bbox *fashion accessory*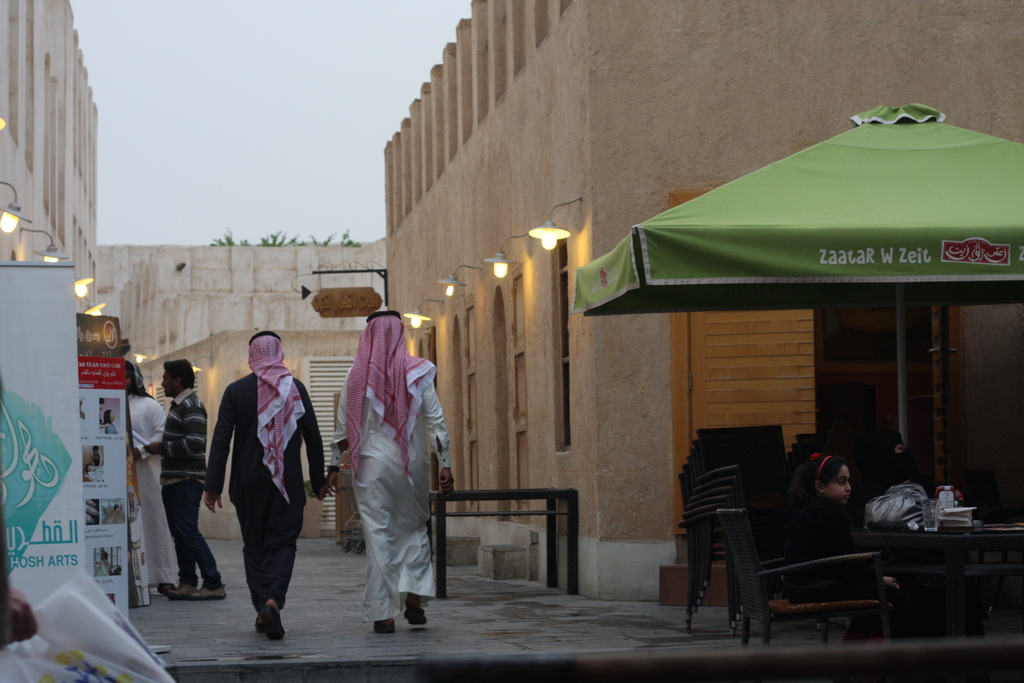
select_region(863, 482, 939, 529)
